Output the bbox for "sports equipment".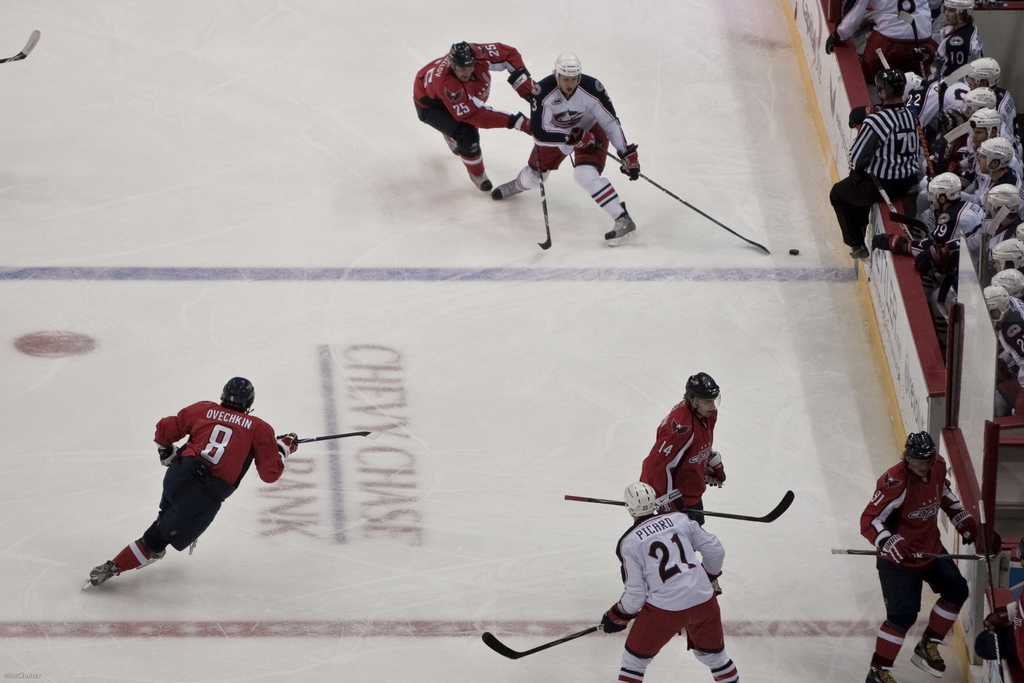
BBox(222, 372, 252, 413).
